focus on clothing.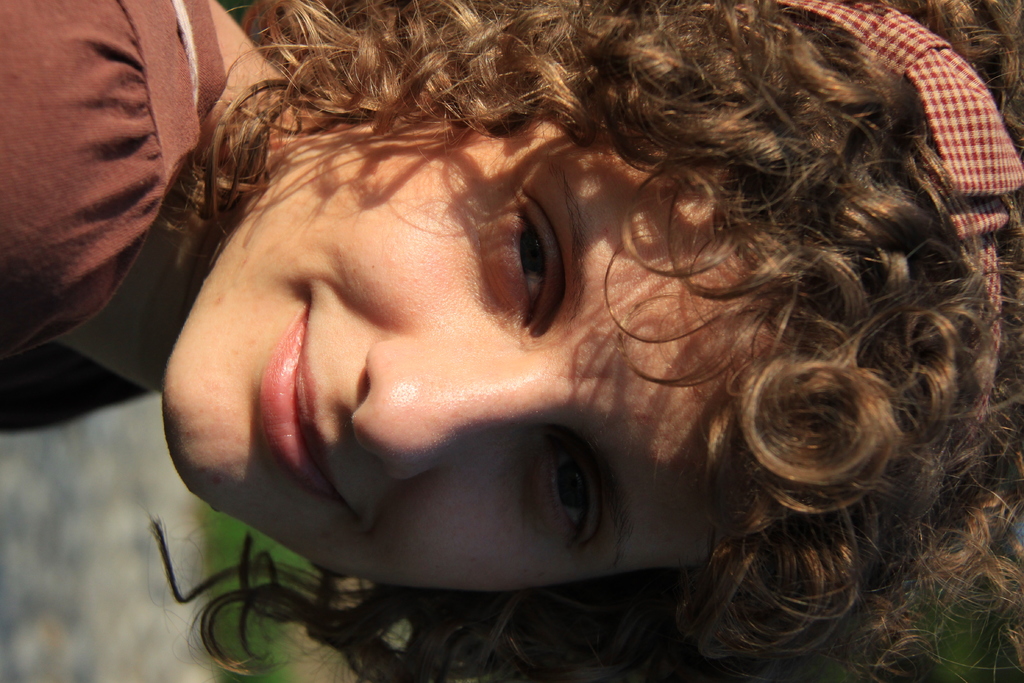
Focused at l=8, t=0, r=231, b=393.
